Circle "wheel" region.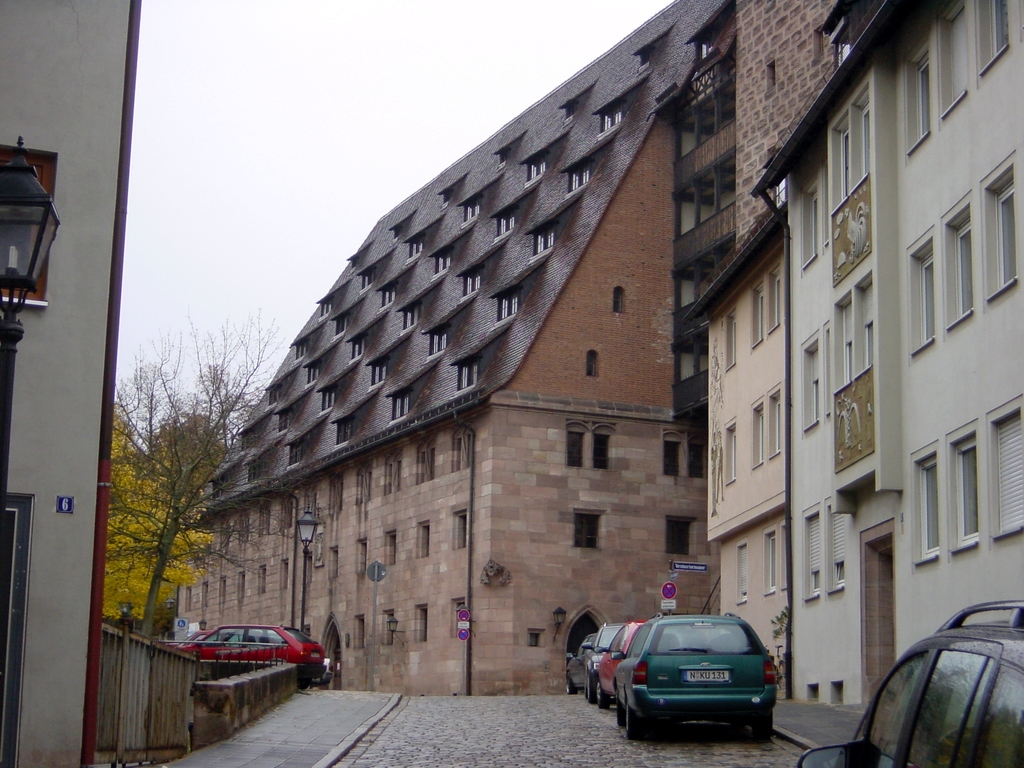
Region: l=614, t=696, r=629, b=729.
